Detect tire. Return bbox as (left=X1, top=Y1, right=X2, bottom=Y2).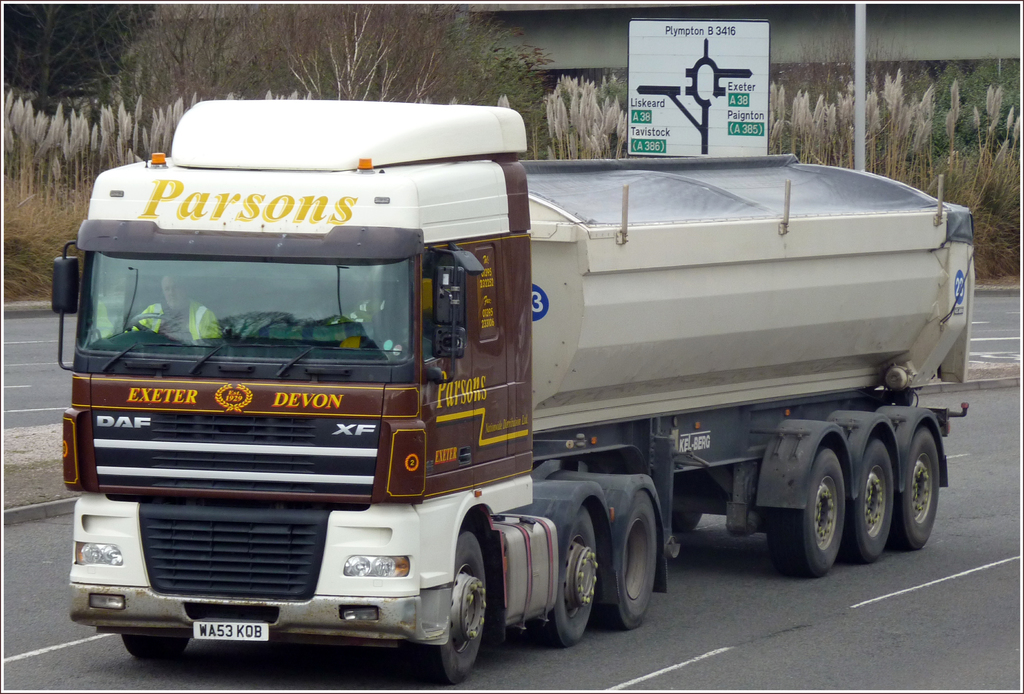
(left=393, top=524, right=489, bottom=684).
